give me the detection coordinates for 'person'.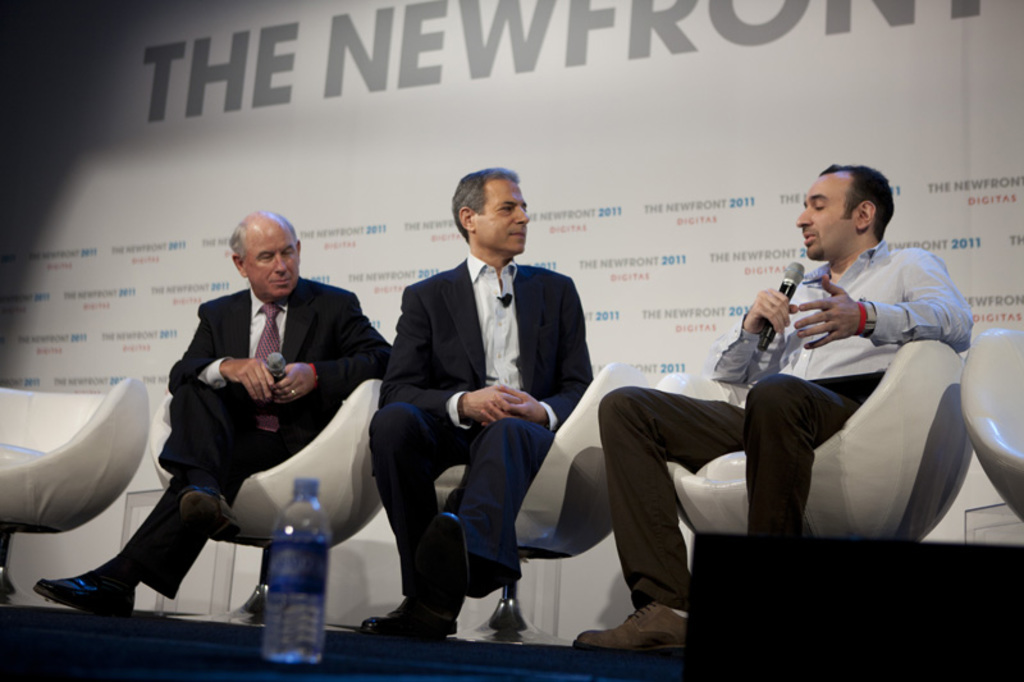
Rect(568, 161, 960, 664).
